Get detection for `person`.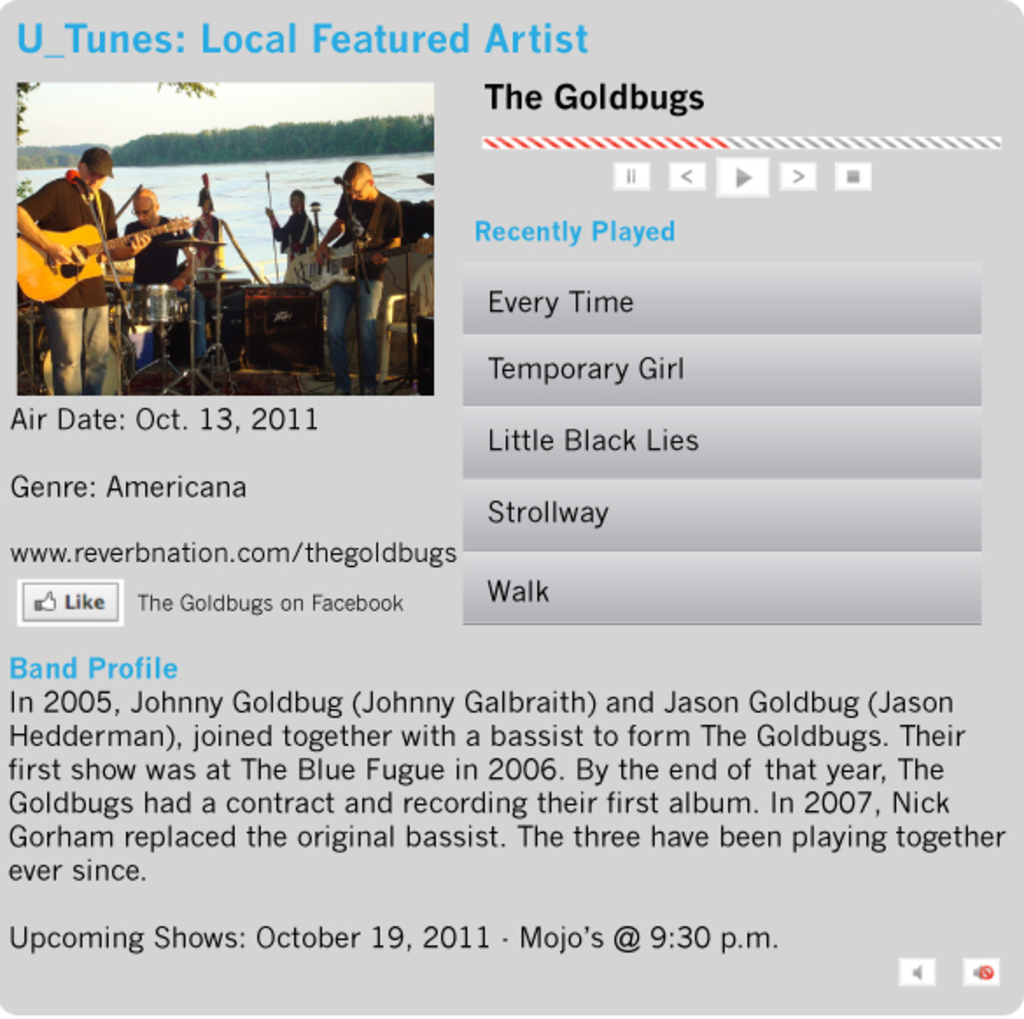
Detection: 14, 154, 137, 397.
